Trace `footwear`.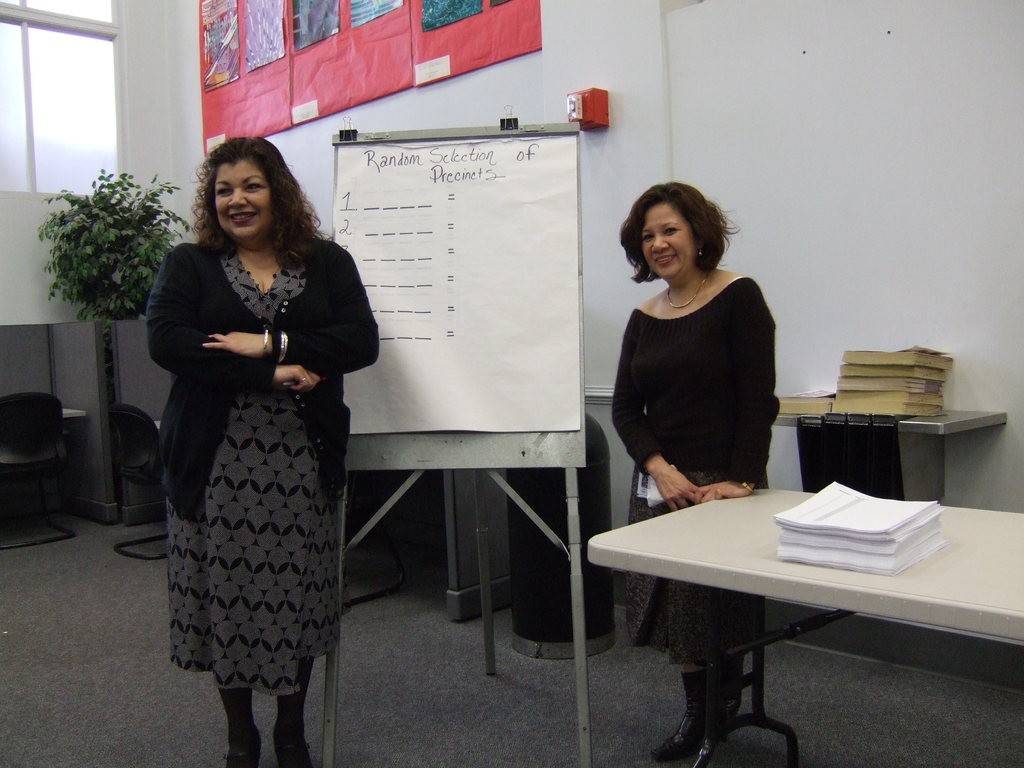
Traced to select_region(224, 735, 262, 767).
